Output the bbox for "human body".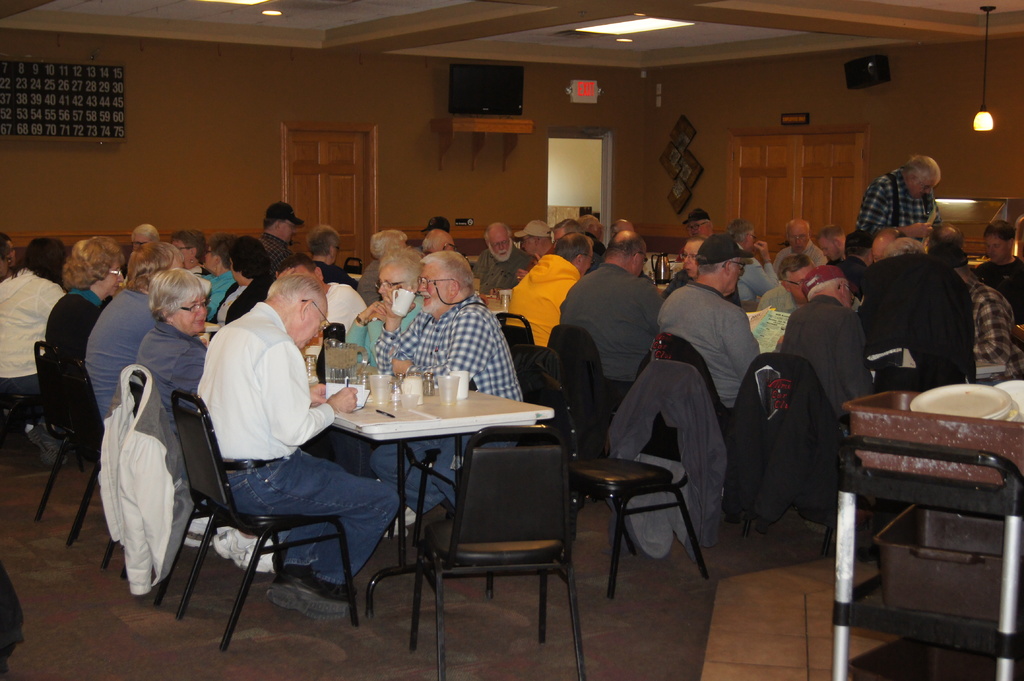
region(753, 253, 813, 324).
